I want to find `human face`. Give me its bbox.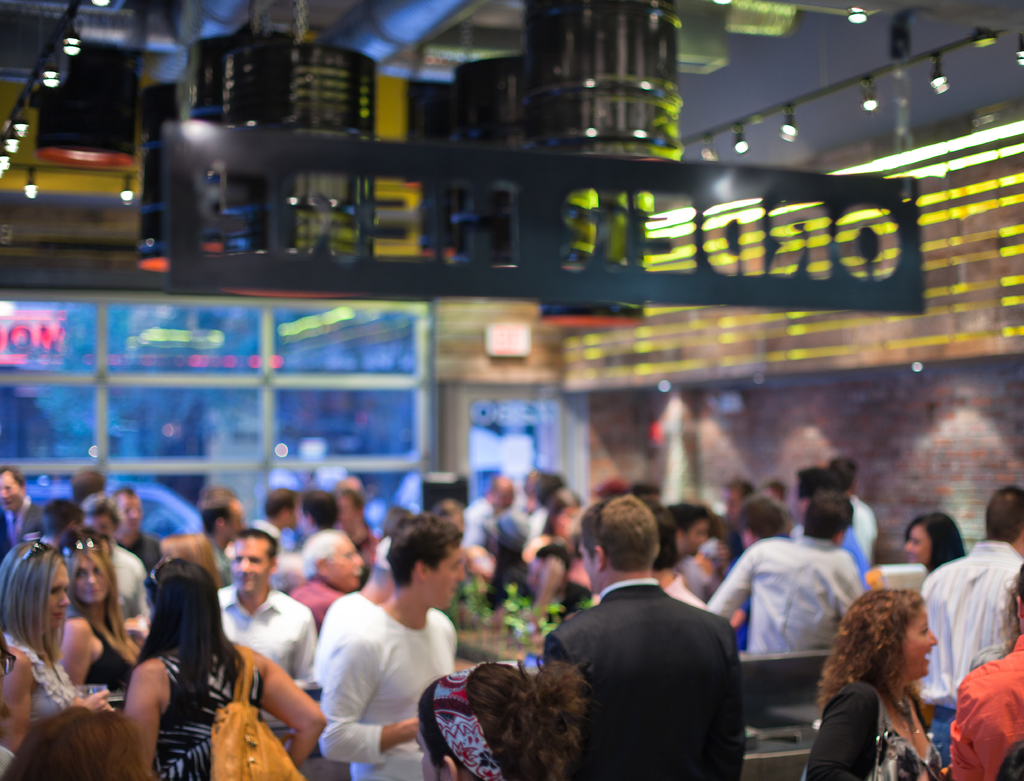
<bbox>427, 544, 466, 611</bbox>.
